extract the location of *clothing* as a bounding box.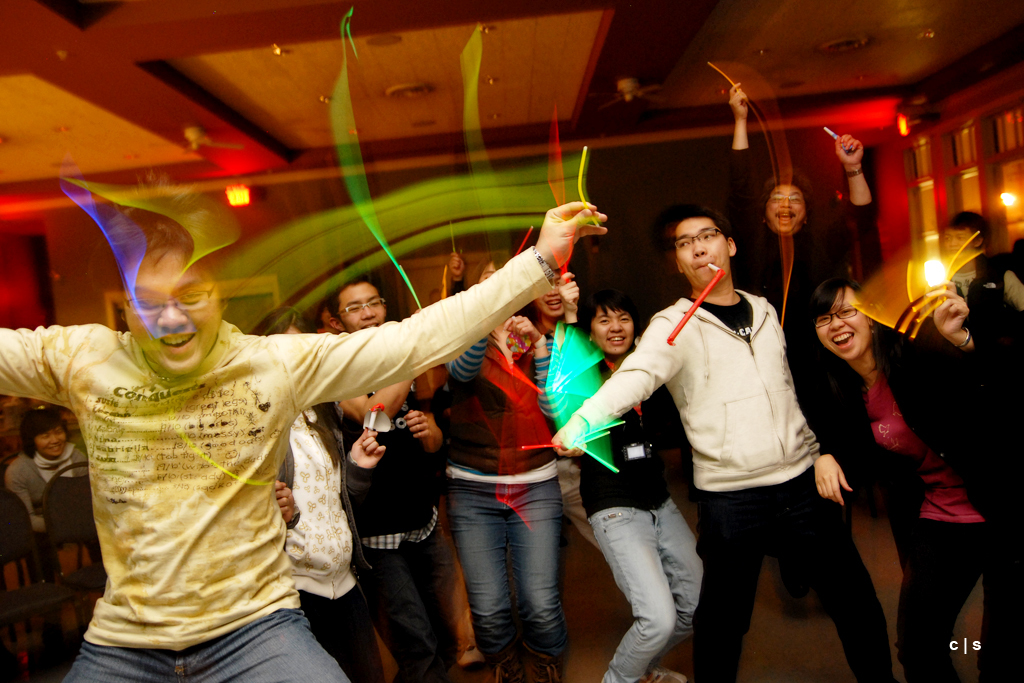
pyautogui.locateOnScreen(269, 395, 382, 682).
